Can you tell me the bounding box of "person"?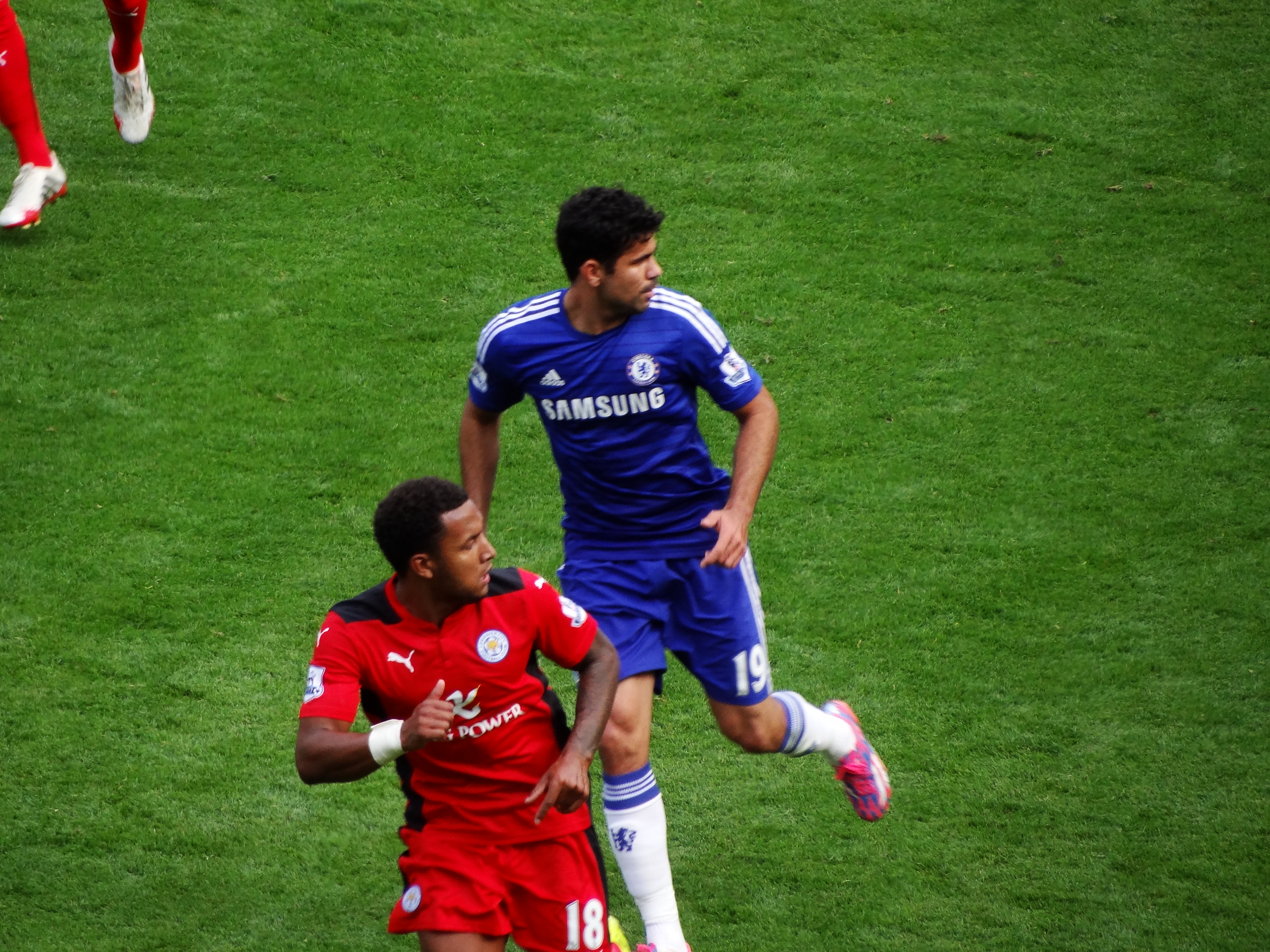
pyautogui.locateOnScreen(0, 0, 43, 65).
